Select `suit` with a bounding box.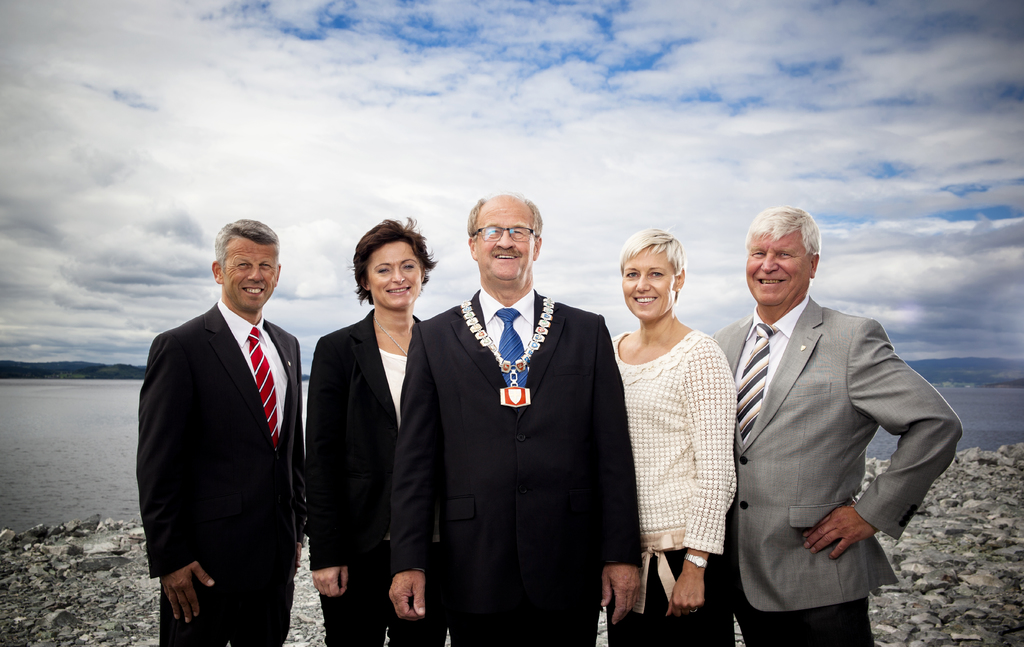
[left=703, top=302, right=964, bottom=646].
